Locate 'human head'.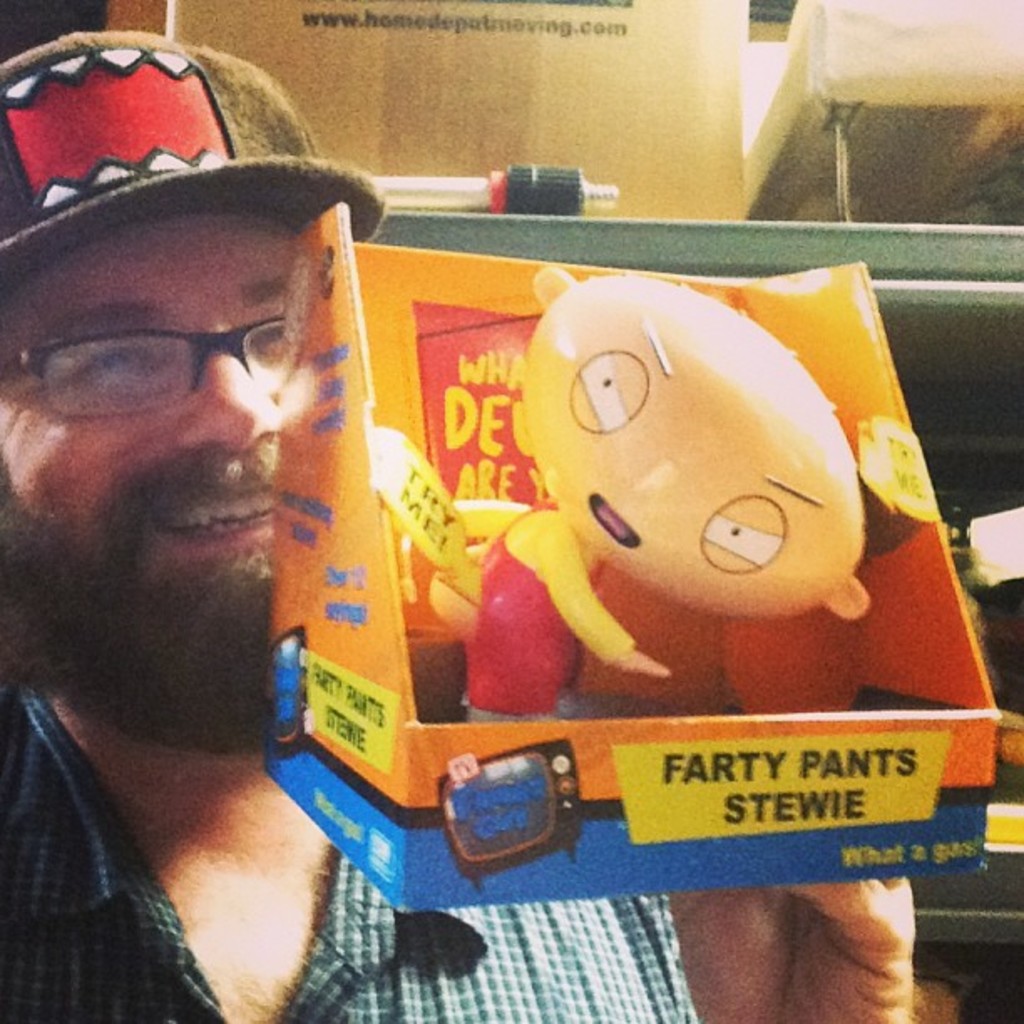
Bounding box: box(12, 72, 375, 736).
